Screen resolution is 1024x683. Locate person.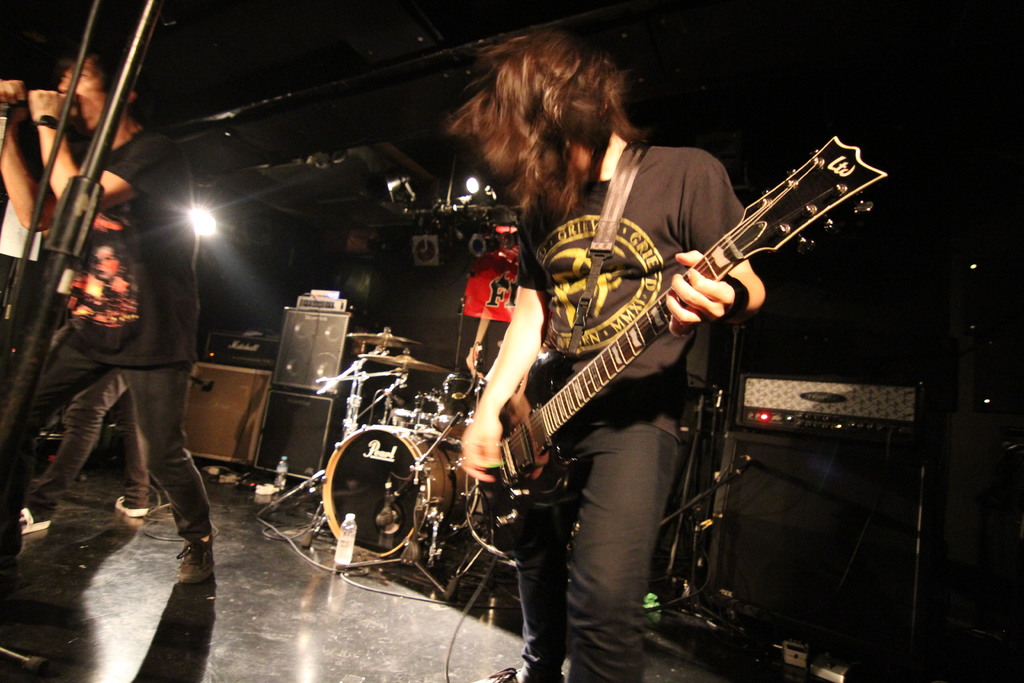
(460, 13, 765, 682).
